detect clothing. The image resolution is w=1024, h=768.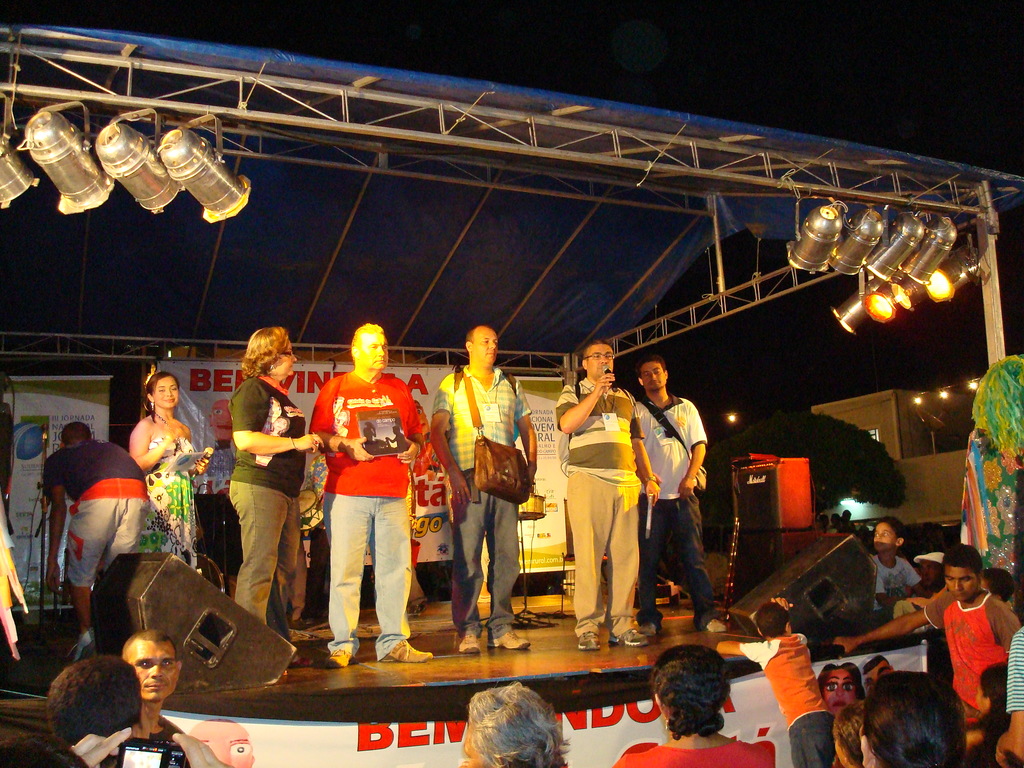
[x1=310, y1=350, x2=415, y2=641].
